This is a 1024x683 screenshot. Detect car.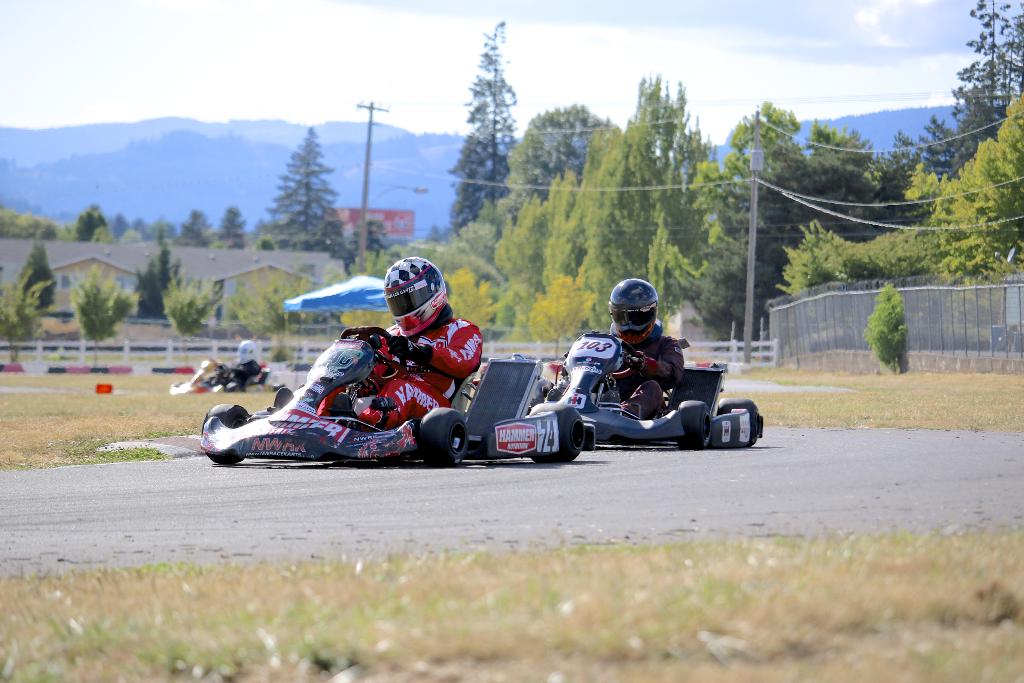
{"left": 539, "top": 335, "right": 764, "bottom": 450}.
